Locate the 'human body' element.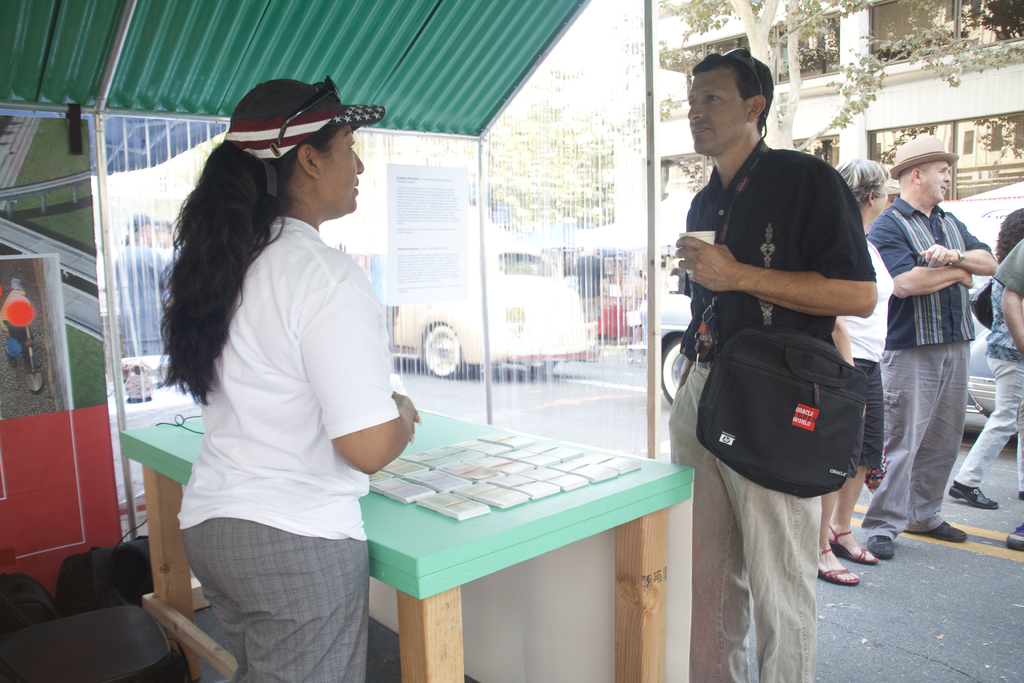
Element bbox: crop(1000, 231, 1023, 349).
